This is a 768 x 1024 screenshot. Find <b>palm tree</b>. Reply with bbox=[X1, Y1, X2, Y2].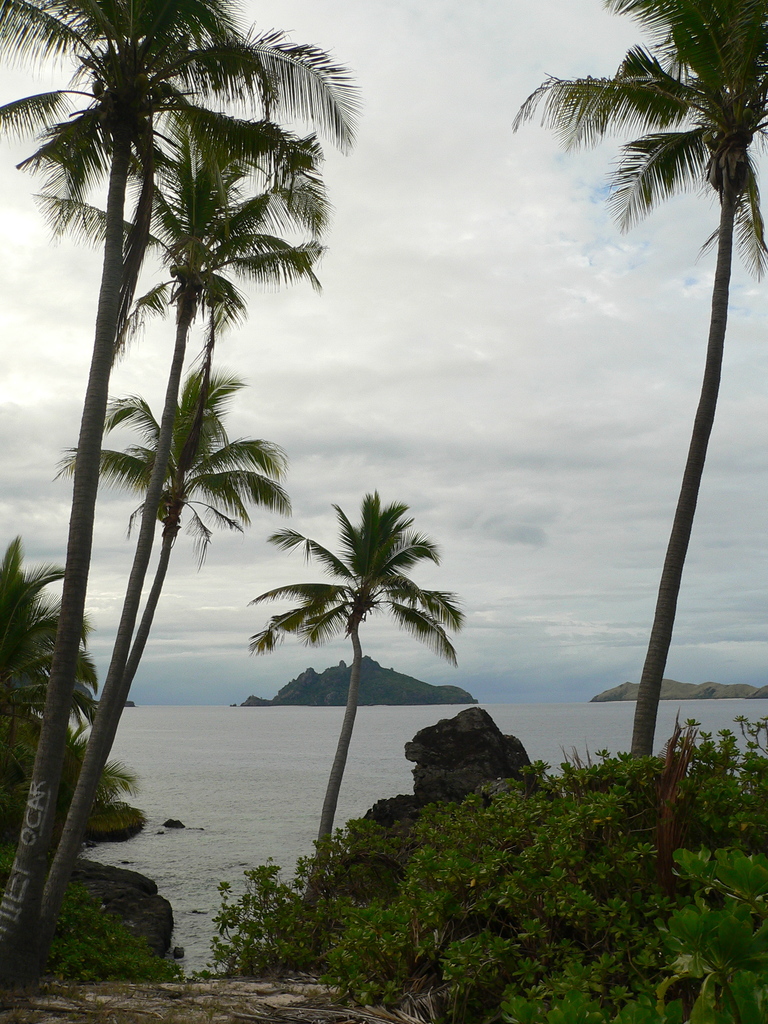
bbox=[577, 10, 767, 855].
